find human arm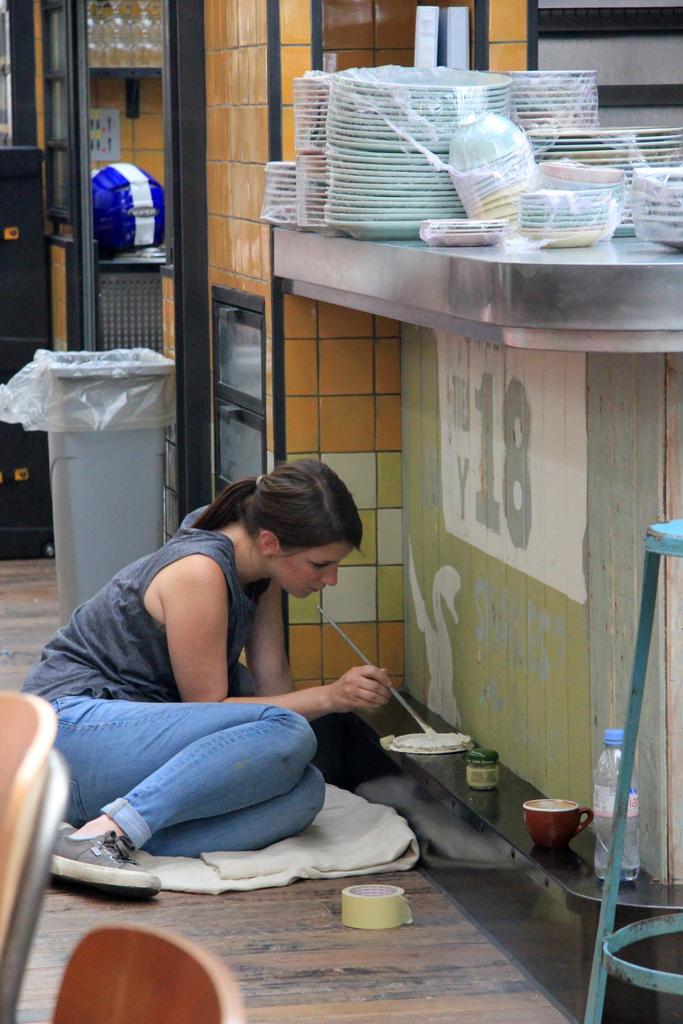
box(165, 559, 391, 703)
